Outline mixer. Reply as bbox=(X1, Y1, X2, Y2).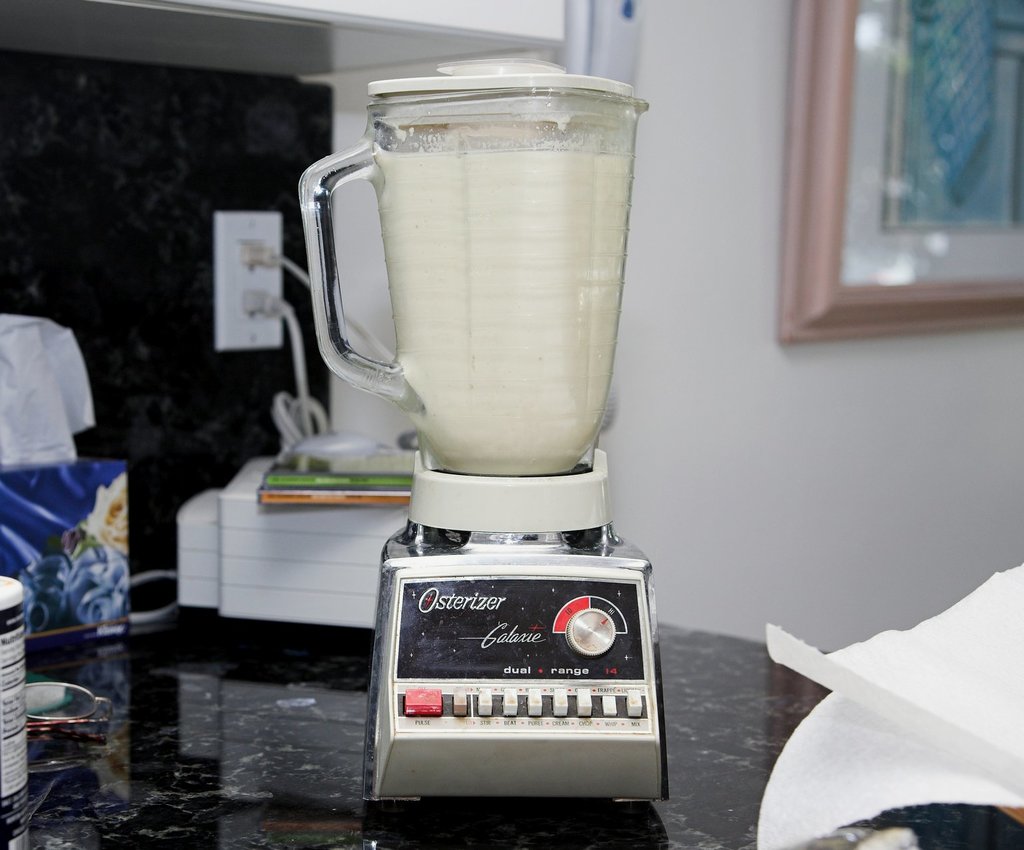
bbox=(294, 53, 671, 803).
